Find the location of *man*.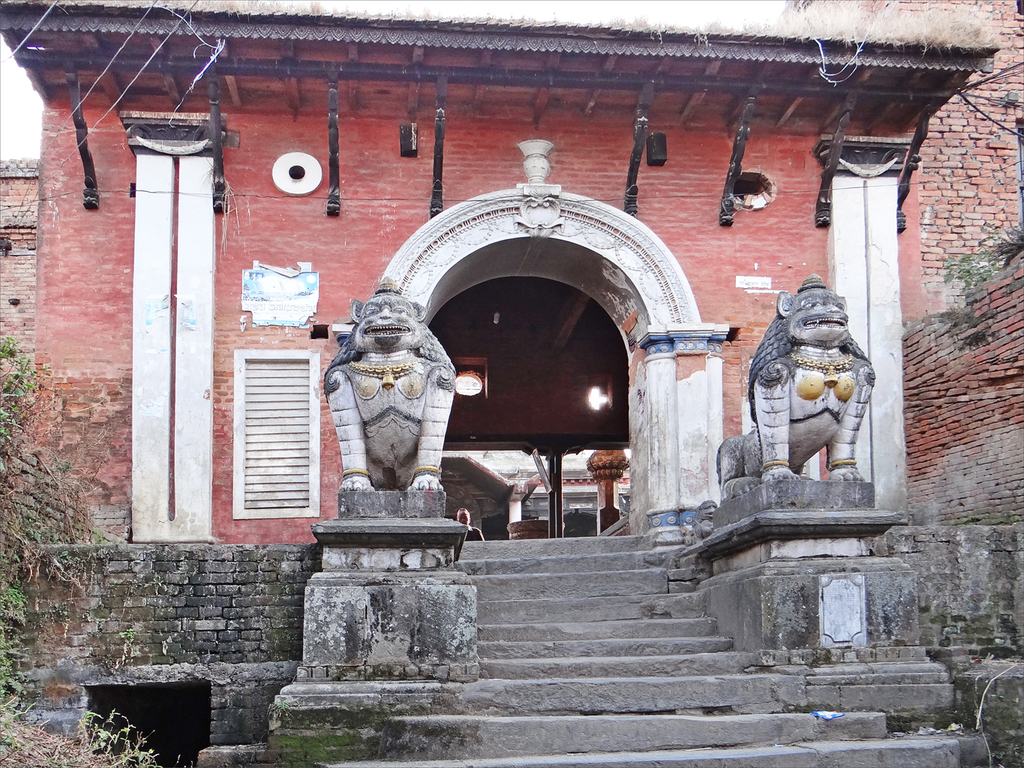
Location: locate(456, 504, 482, 541).
